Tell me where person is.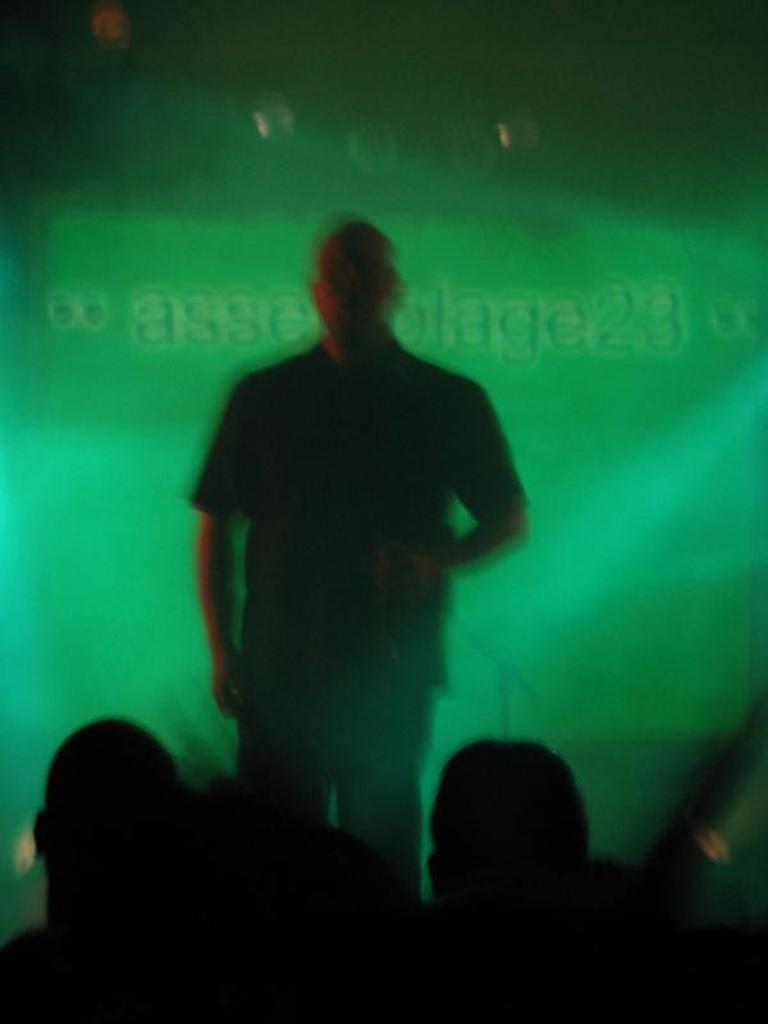
person is at {"left": 196, "top": 215, "right": 544, "bottom": 918}.
